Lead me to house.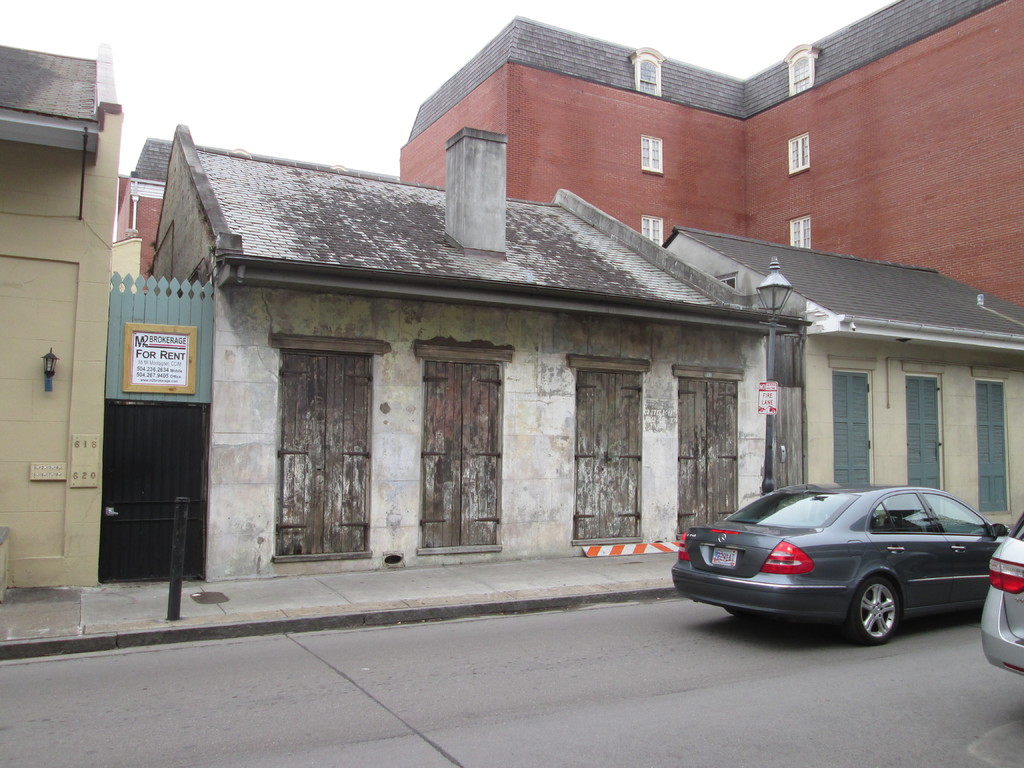
Lead to (104,121,803,568).
